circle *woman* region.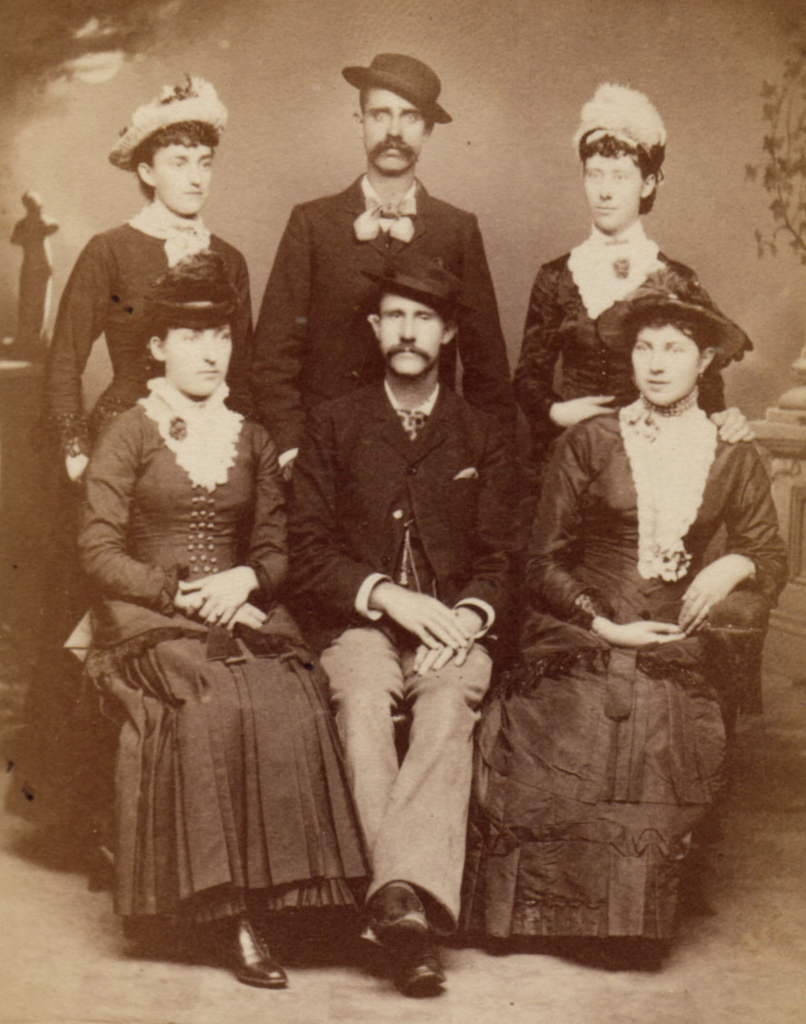
Region: l=1, t=68, r=257, b=861.
